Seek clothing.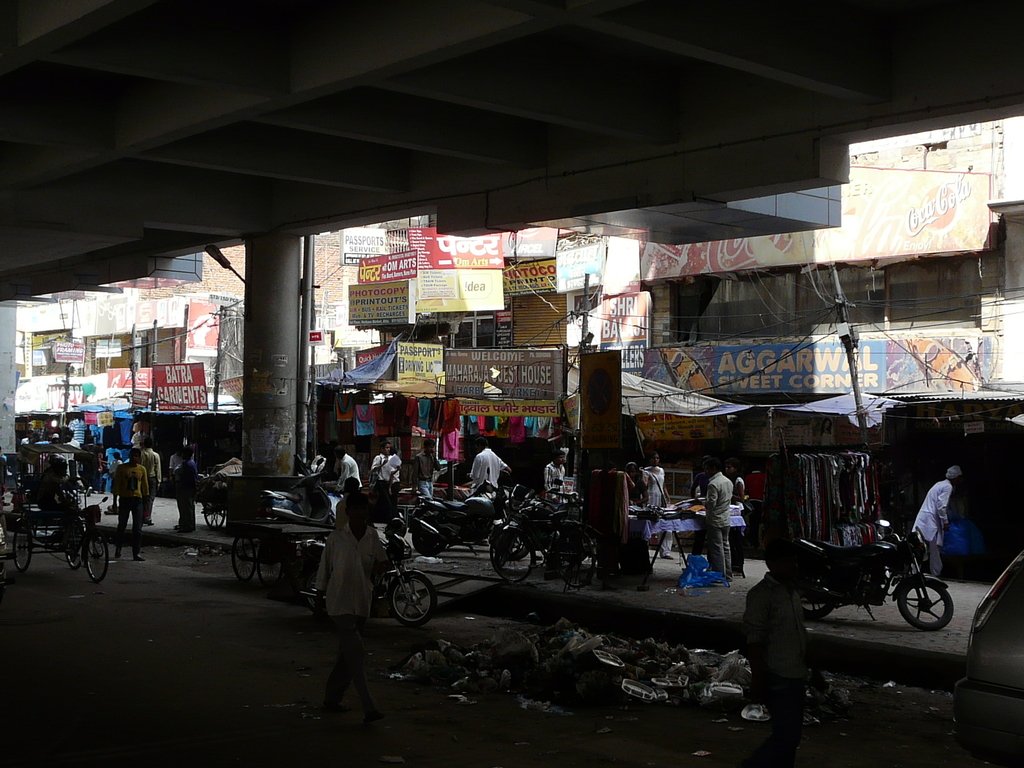
detection(135, 445, 163, 523).
